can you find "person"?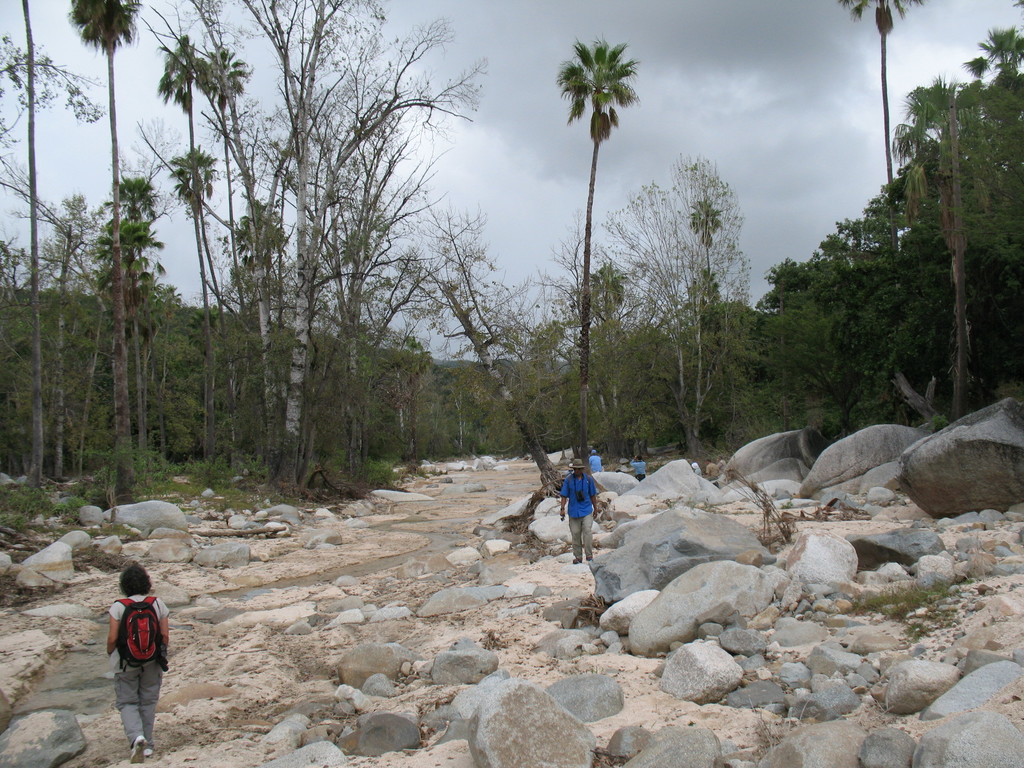
Yes, bounding box: locate(108, 564, 171, 762).
